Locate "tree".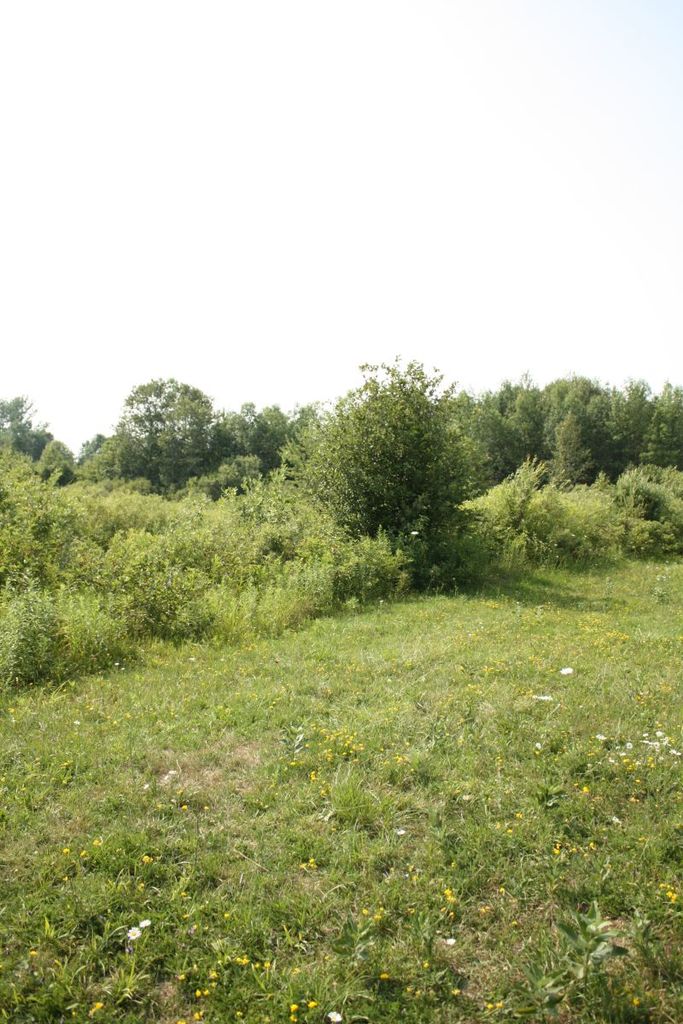
Bounding box: [0, 369, 110, 500].
